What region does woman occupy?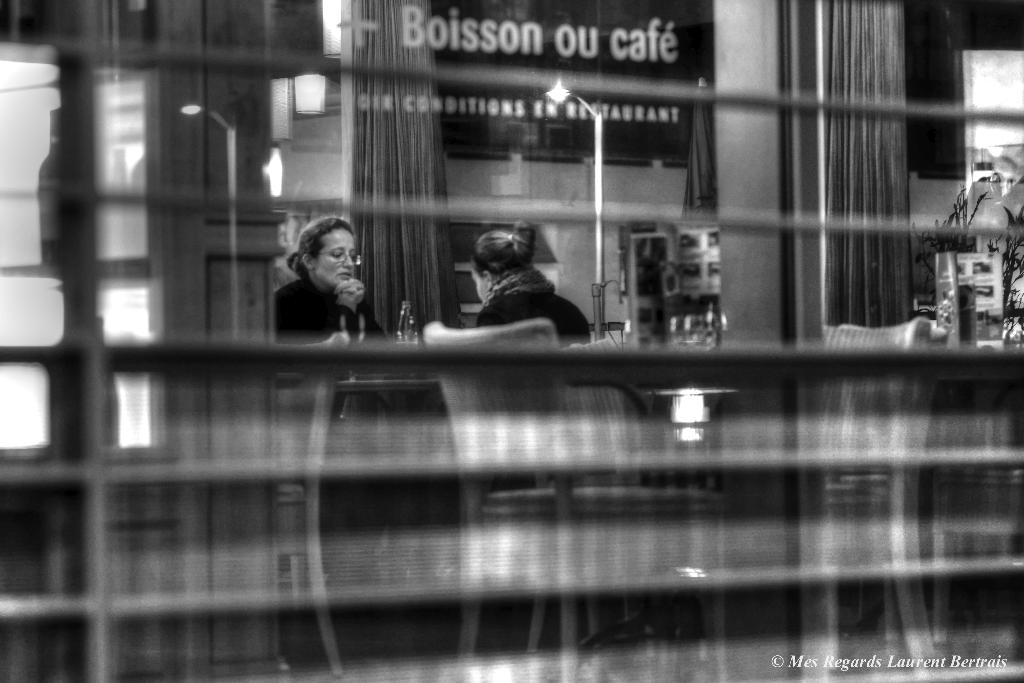
bbox(472, 220, 606, 367).
